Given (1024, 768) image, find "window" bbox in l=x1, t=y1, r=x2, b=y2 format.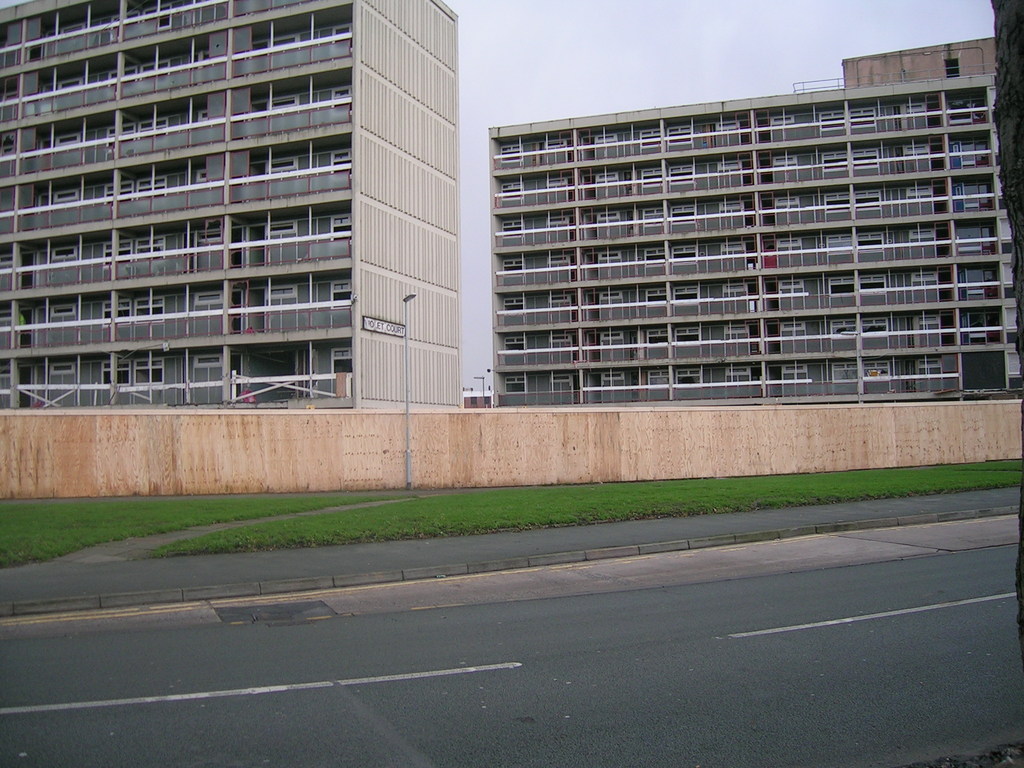
l=643, t=207, r=664, b=226.
